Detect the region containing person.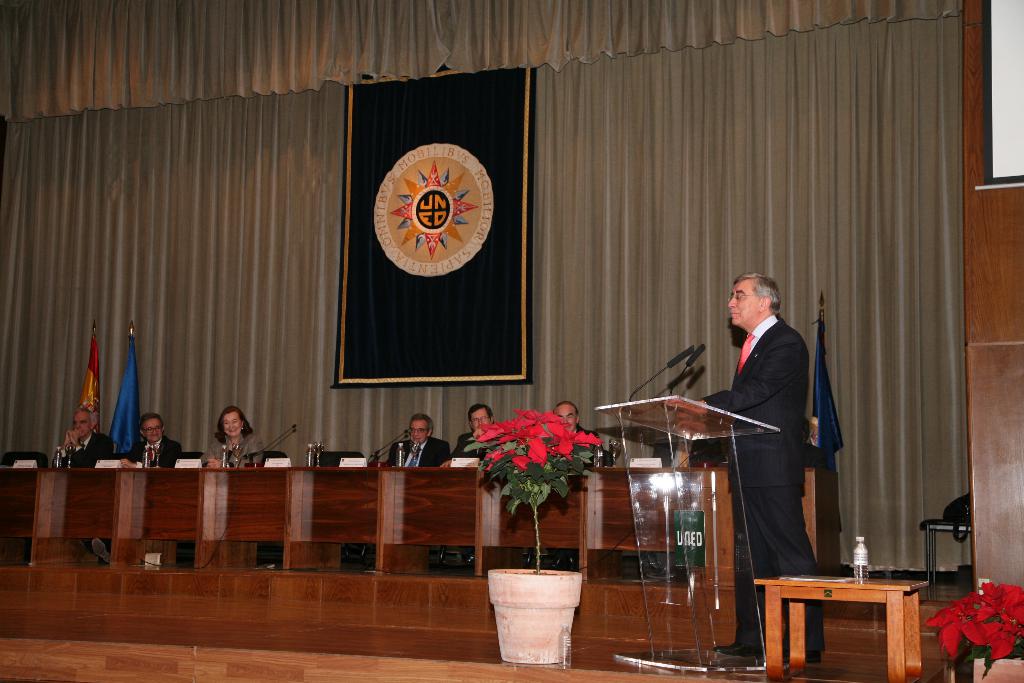
box(444, 404, 506, 465).
